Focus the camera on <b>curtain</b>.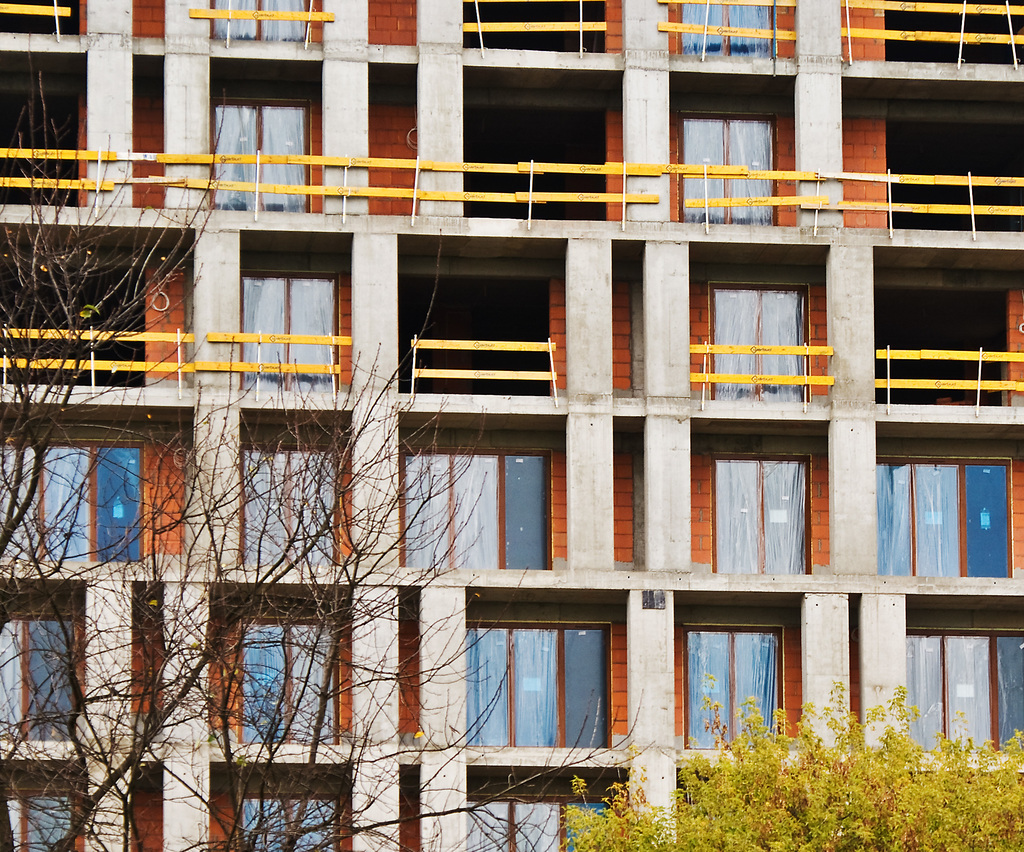
Focus region: x1=918 y1=464 x2=959 y2=578.
